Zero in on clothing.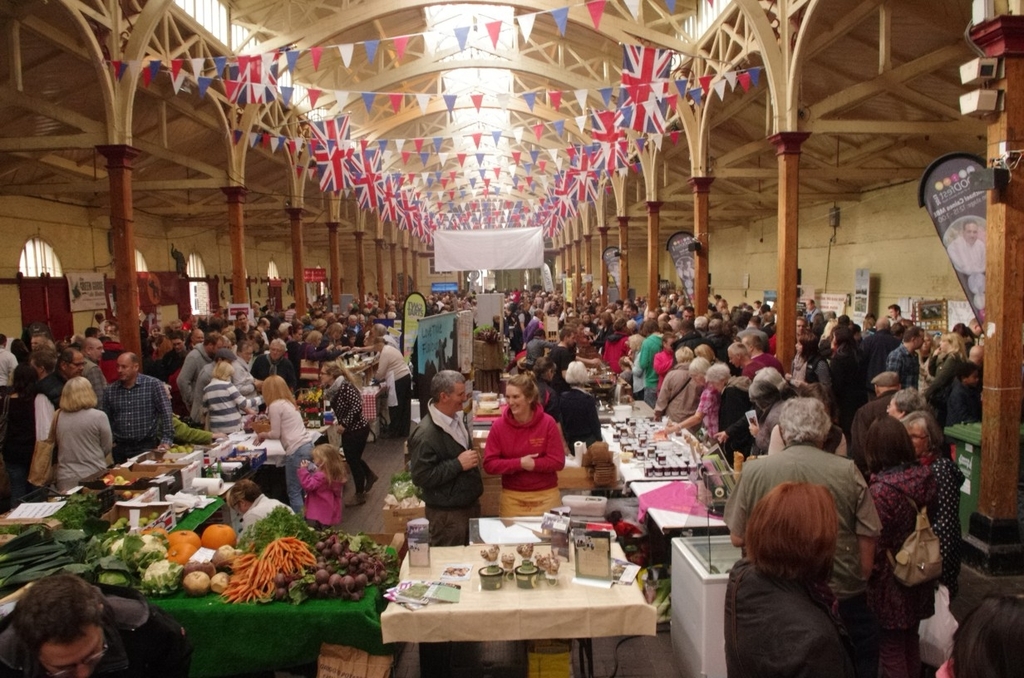
Zeroed in: l=726, t=558, r=846, b=677.
